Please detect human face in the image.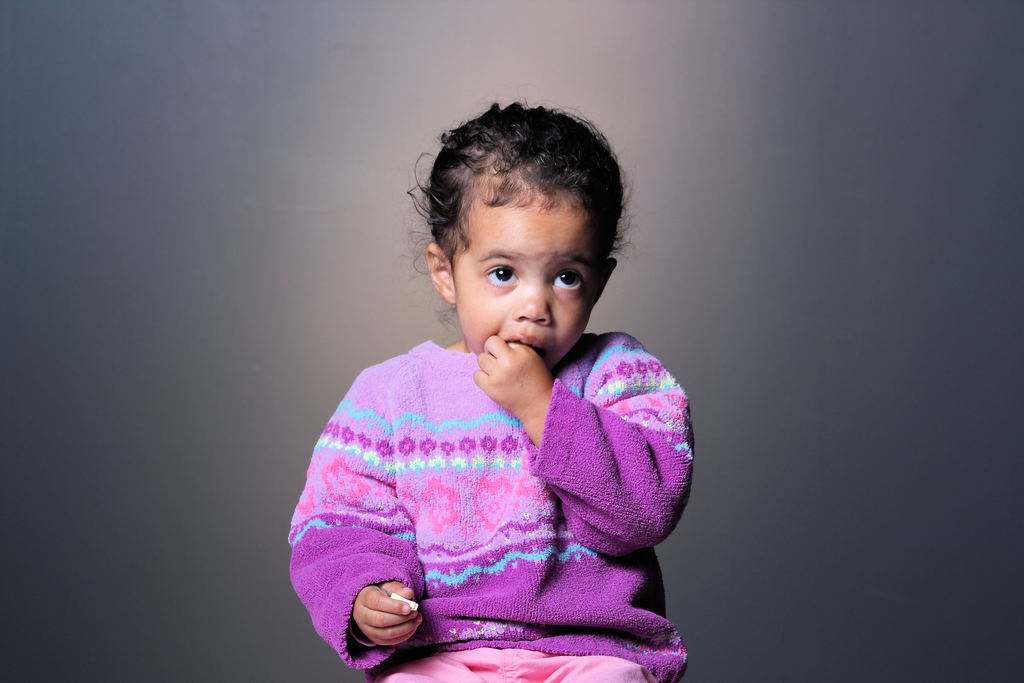
select_region(456, 193, 594, 371).
